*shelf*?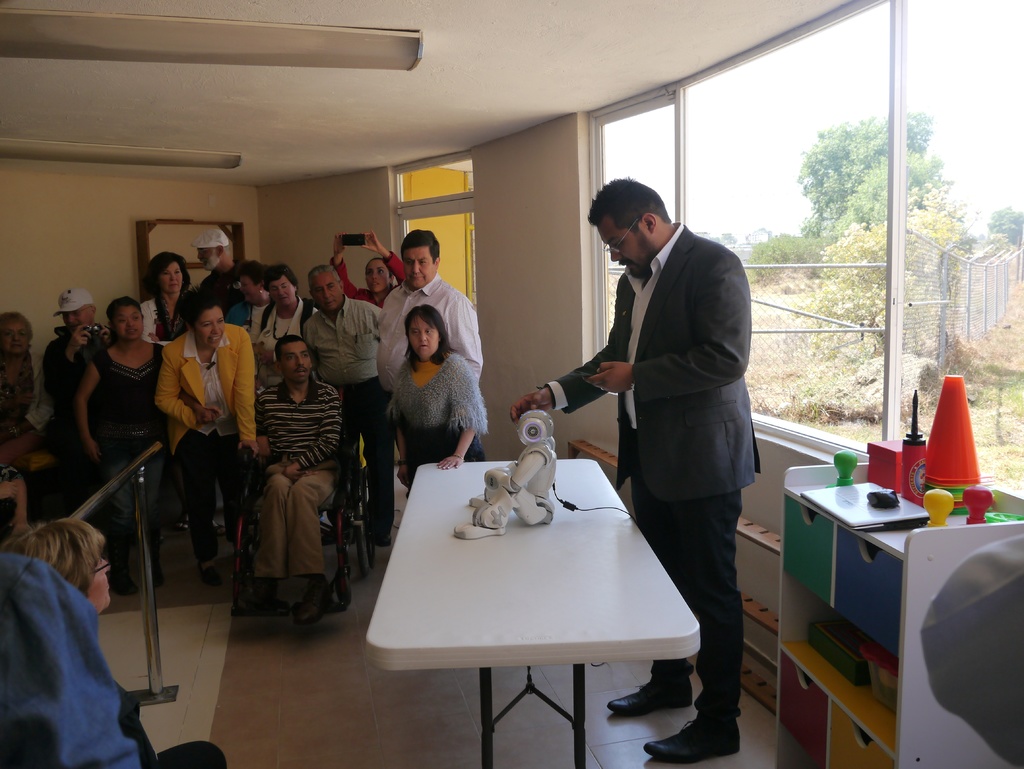
[734,585,788,647]
